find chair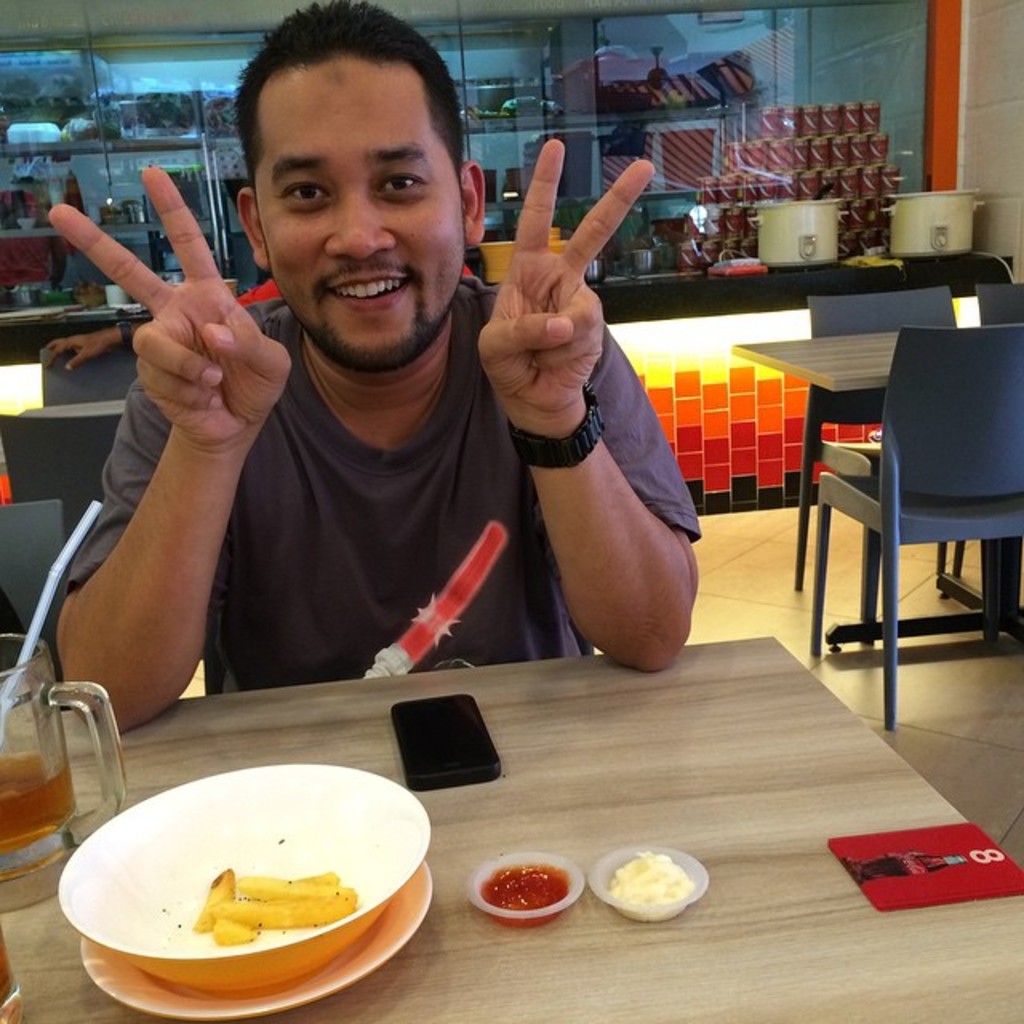
(40, 336, 134, 411)
